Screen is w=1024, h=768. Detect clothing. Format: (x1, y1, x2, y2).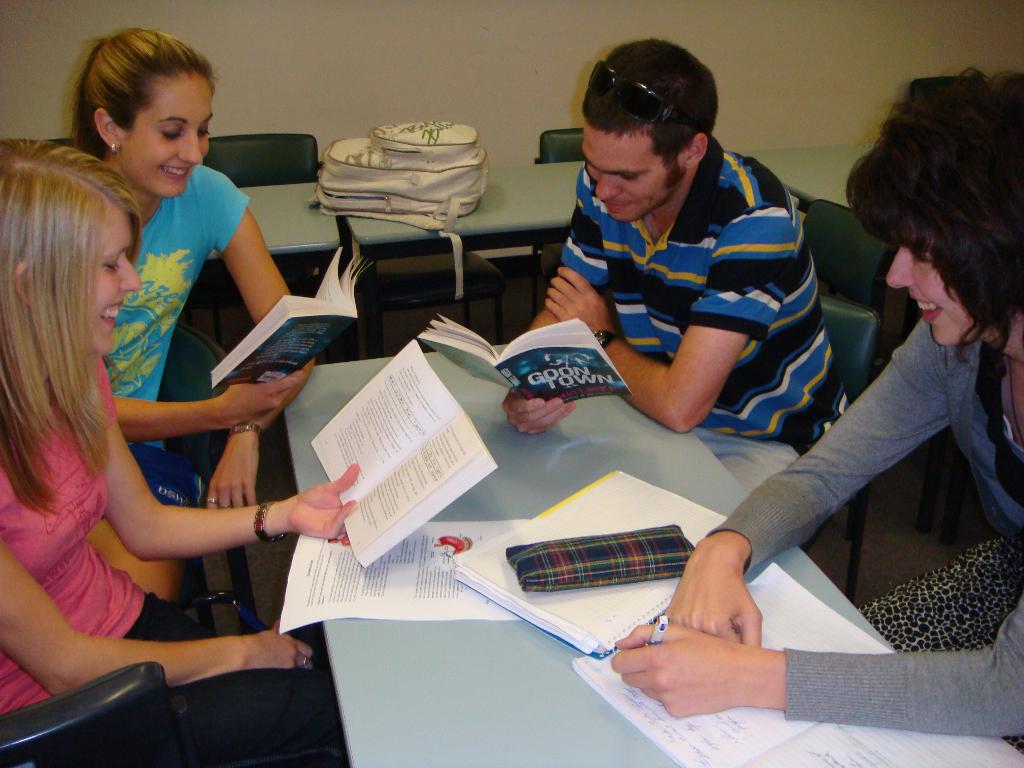
(558, 129, 851, 499).
